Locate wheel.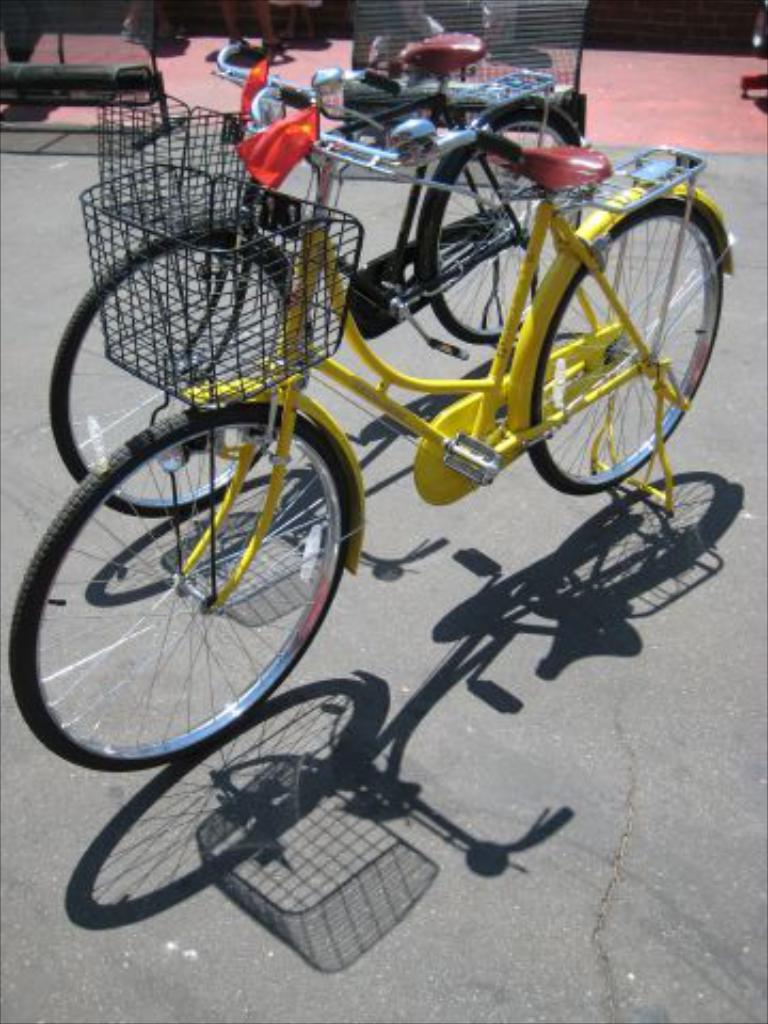
Bounding box: bbox(30, 397, 346, 764).
